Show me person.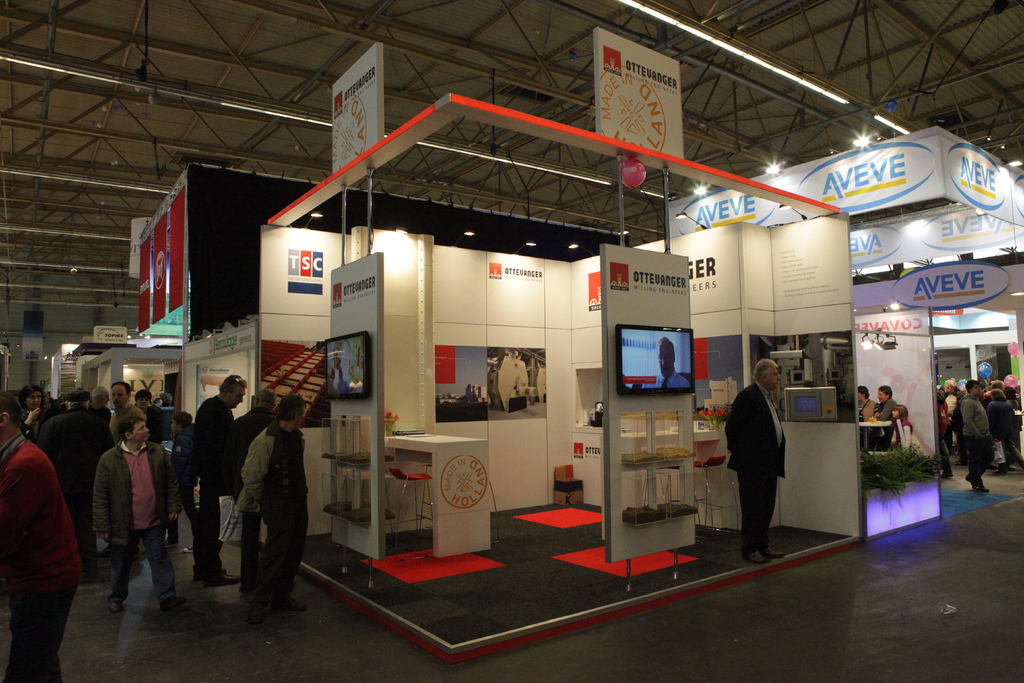
person is here: (left=163, top=407, right=193, bottom=513).
